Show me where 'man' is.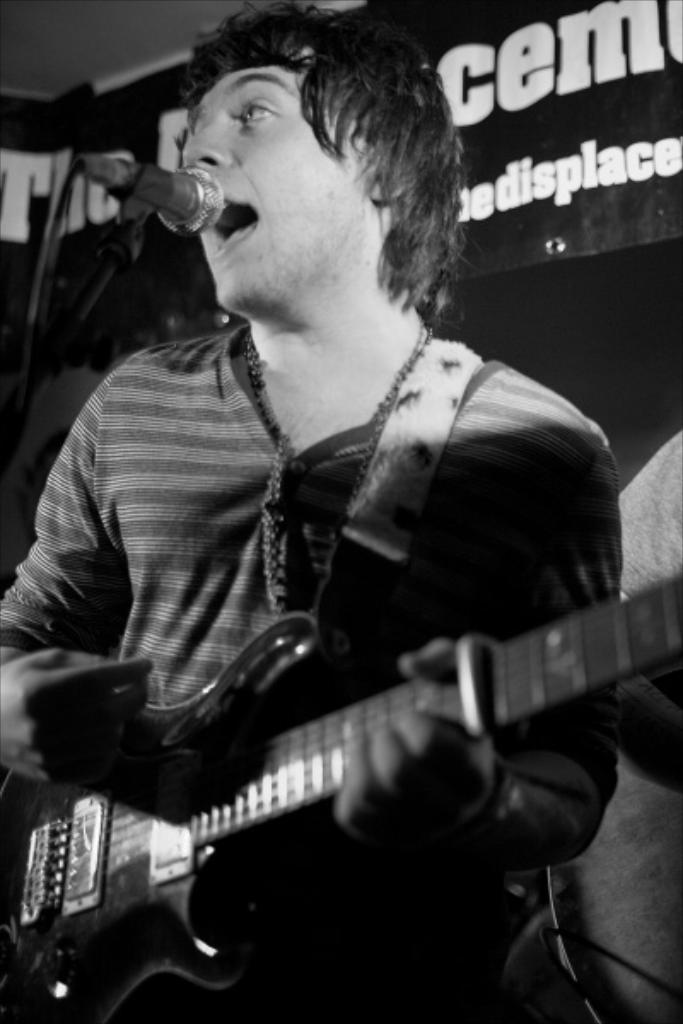
'man' is at x1=12 y1=9 x2=645 y2=1007.
